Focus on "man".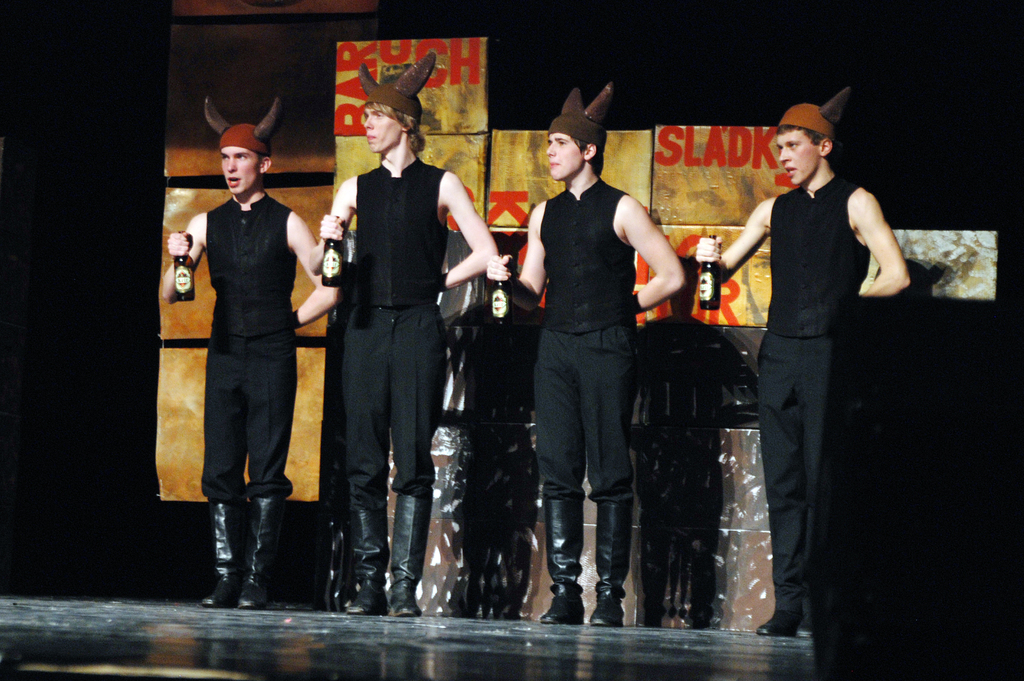
Focused at pyautogui.locateOnScreen(486, 109, 688, 625).
